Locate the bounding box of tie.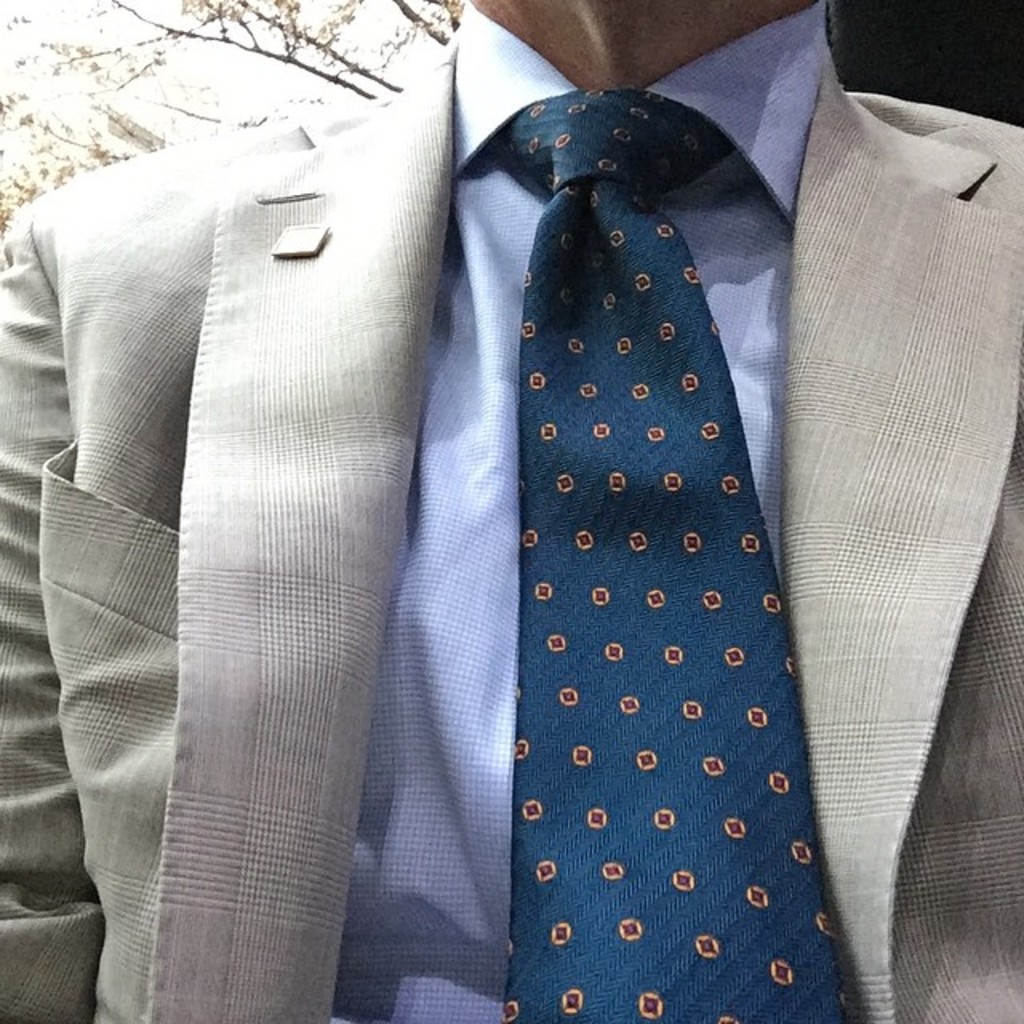
Bounding box: region(496, 82, 848, 1022).
